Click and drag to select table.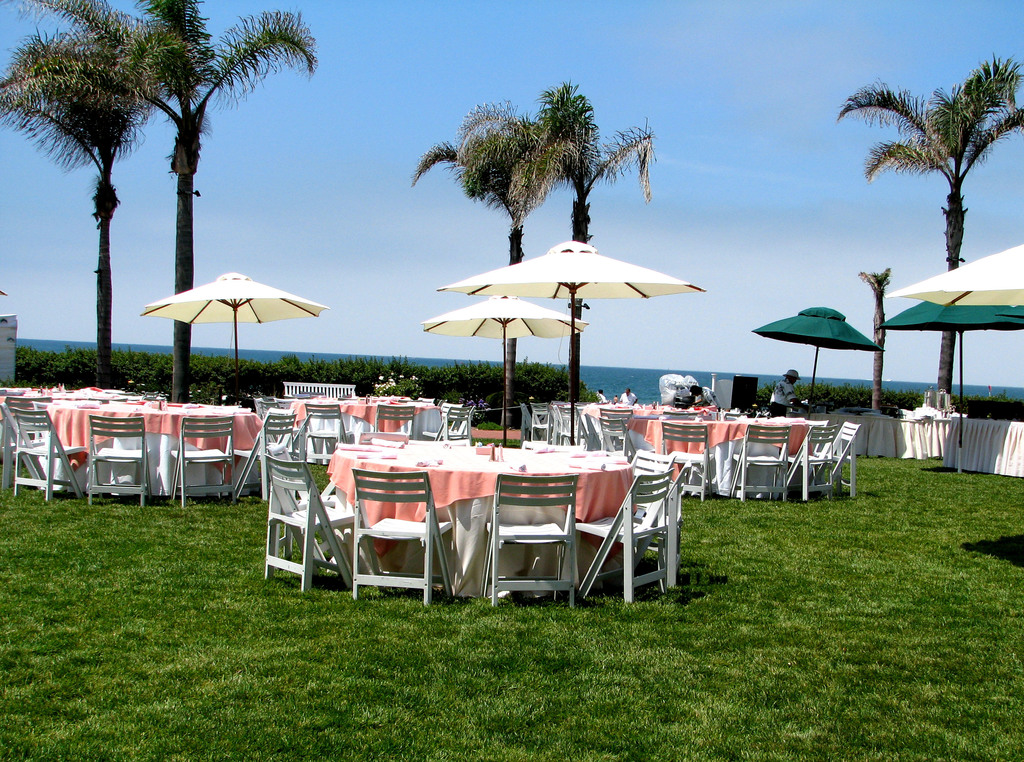
Selection: 327/438/628/608.
